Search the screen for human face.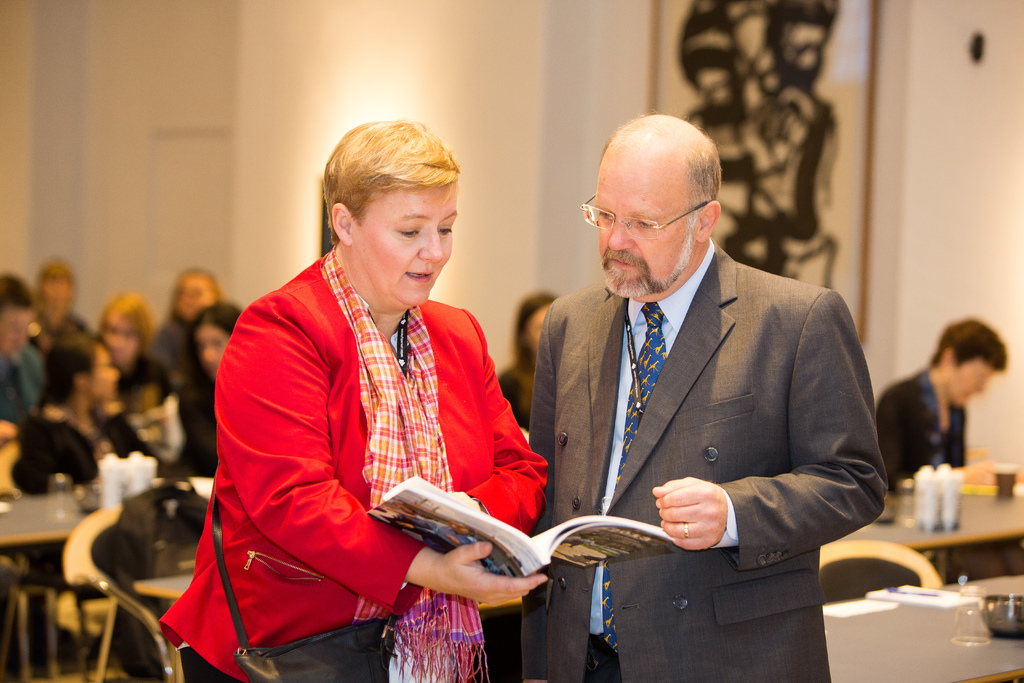
Found at bbox=(100, 312, 137, 366).
